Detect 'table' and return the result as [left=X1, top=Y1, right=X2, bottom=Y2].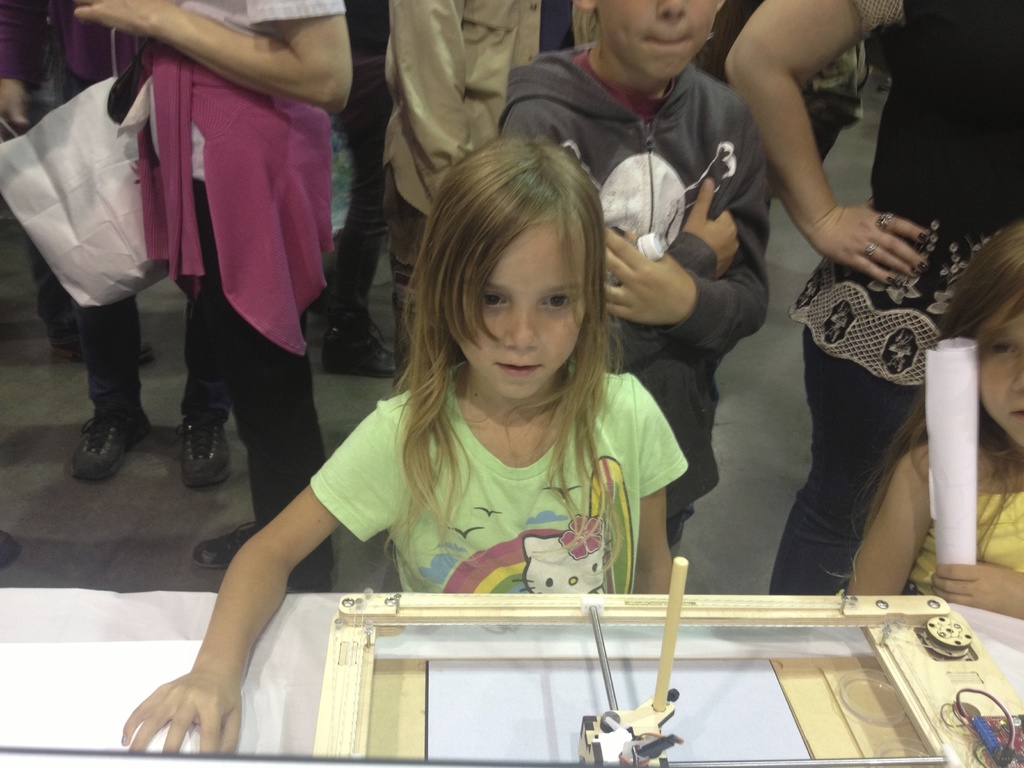
[left=0, top=579, right=1023, bottom=767].
